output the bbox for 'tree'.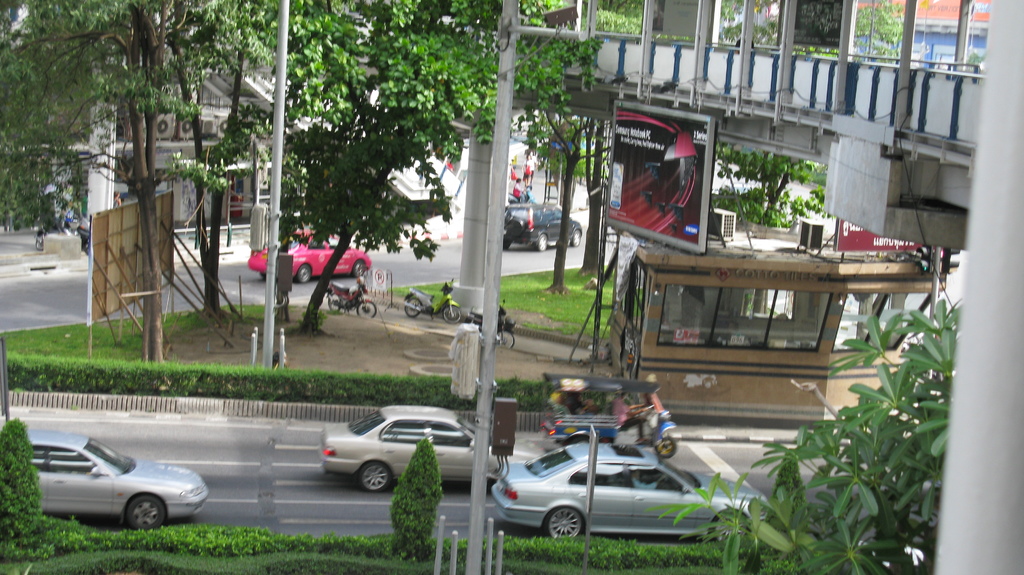
(left=515, top=111, right=612, bottom=299).
